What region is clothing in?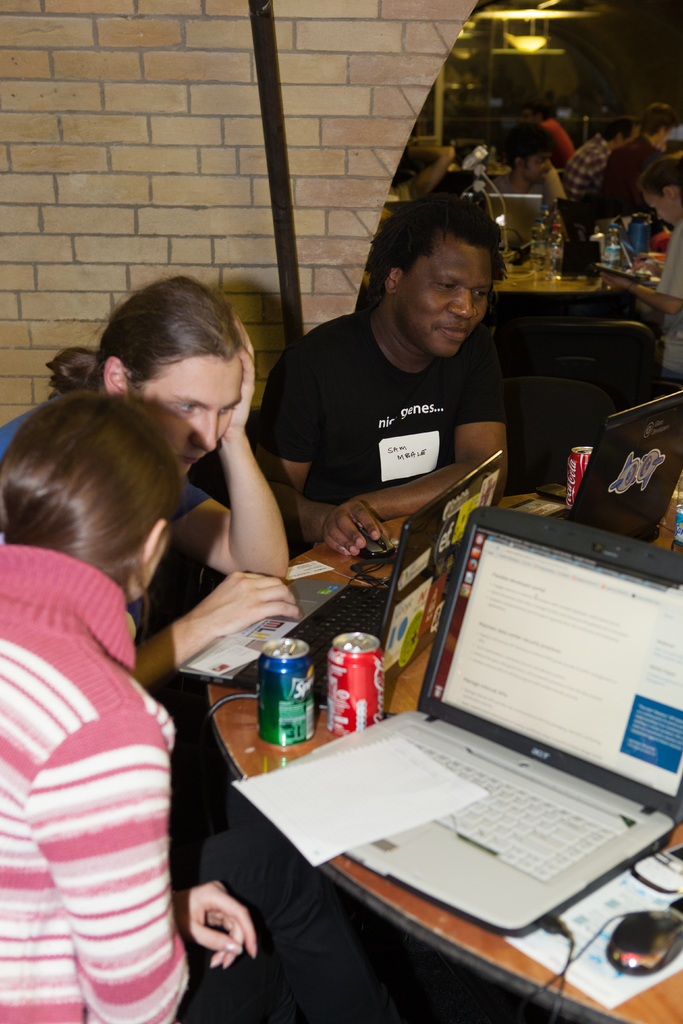
region(253, 308, 504, 509).
